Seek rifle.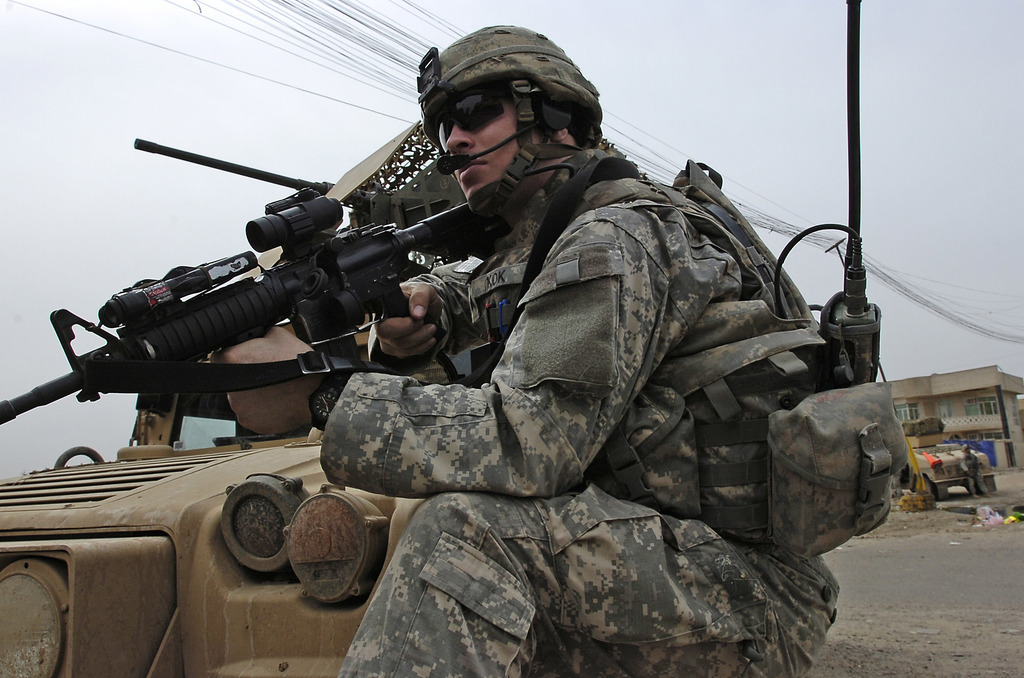
(37,129,536,474).
